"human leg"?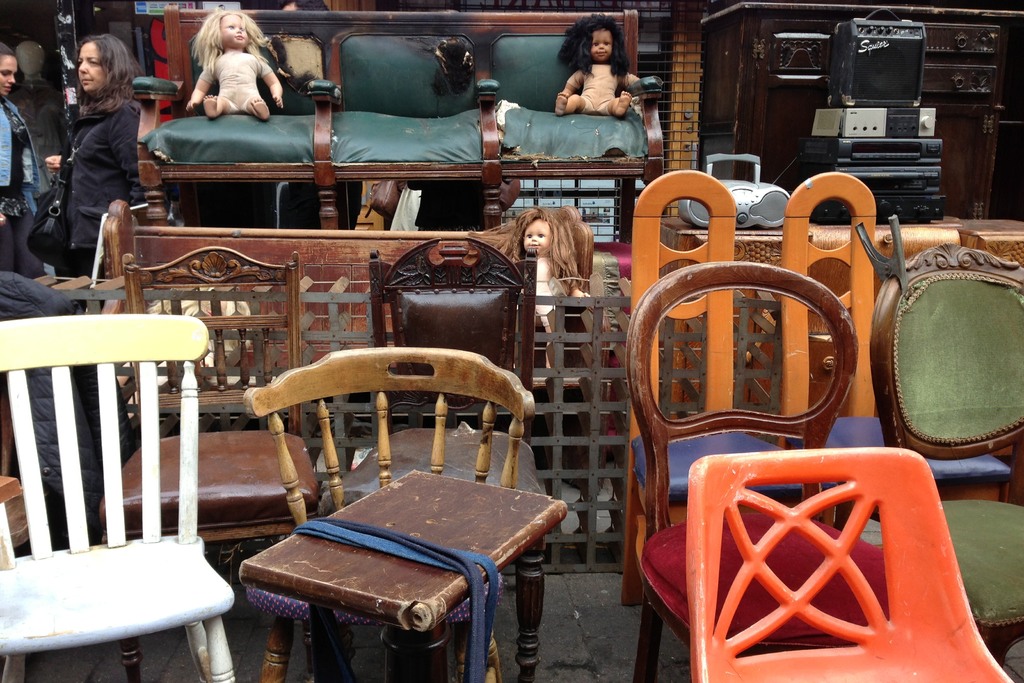
[240,89,270,123]
